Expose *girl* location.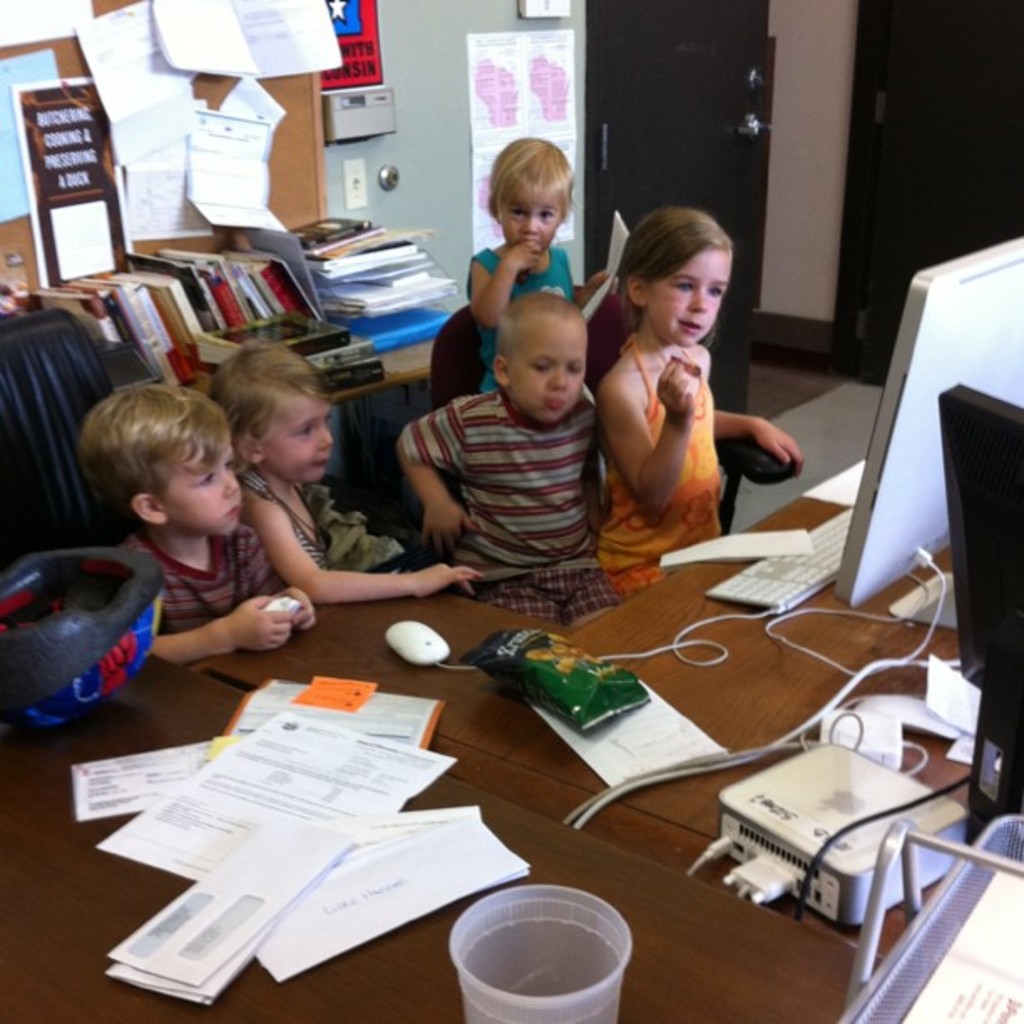
Exposed at (206,338,484,607).
